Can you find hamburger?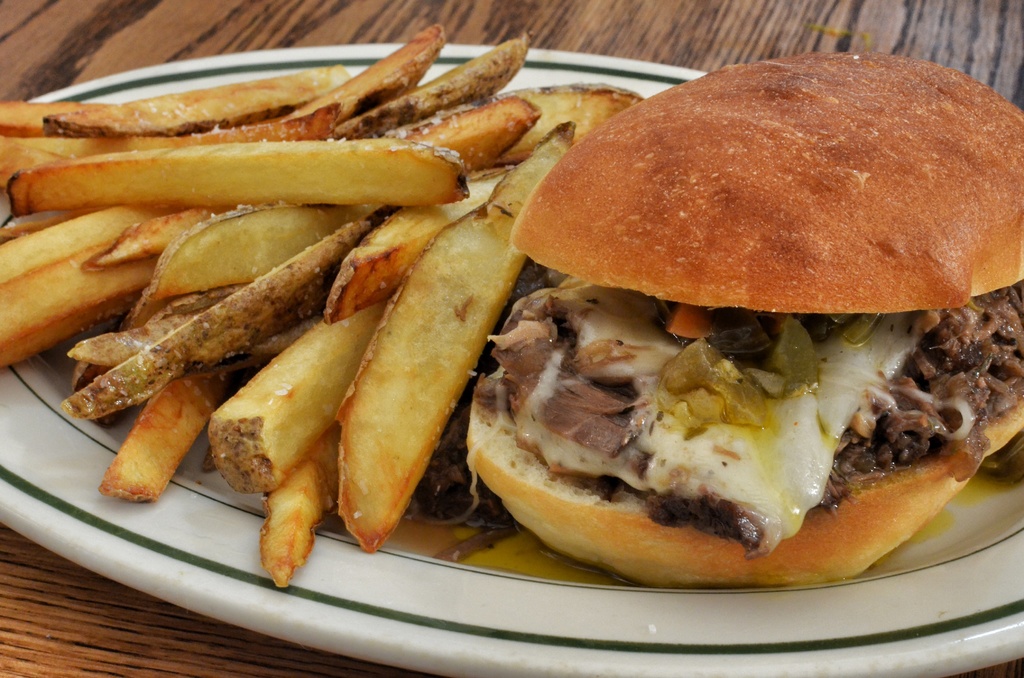
Yes, bounding box: select_region(461, 50, 1023, 583).
